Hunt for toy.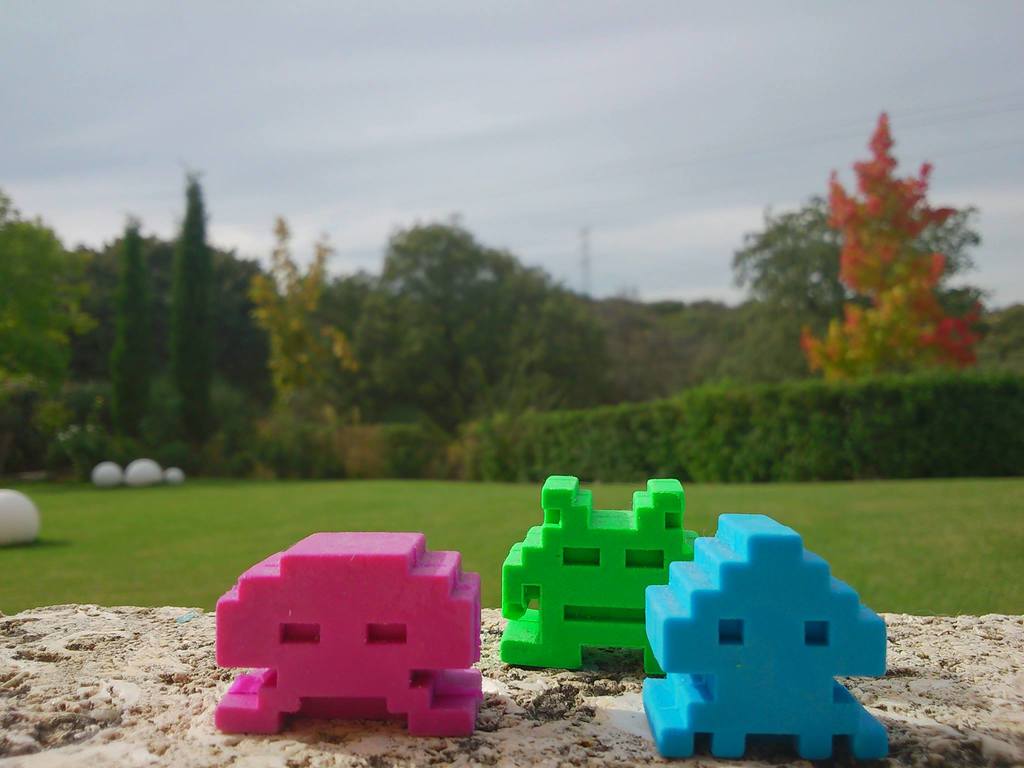
Hunted down at region(641, 513, 888, 761).
